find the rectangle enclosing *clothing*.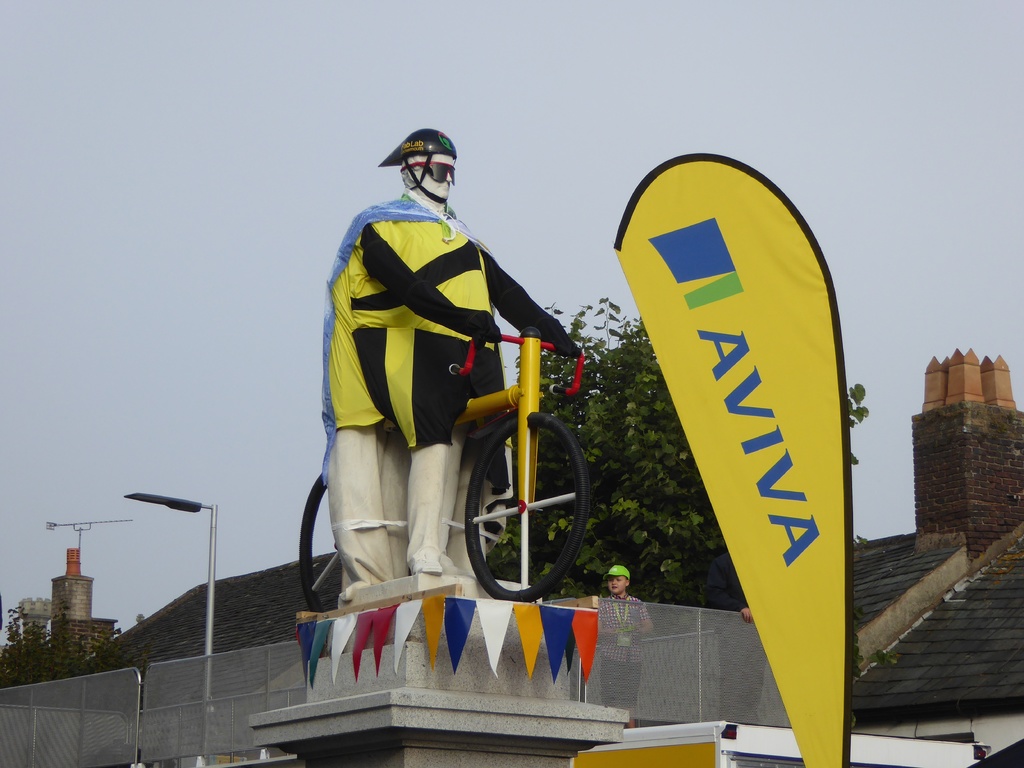
x1=598, y1=590, x2=648, y2=714.
